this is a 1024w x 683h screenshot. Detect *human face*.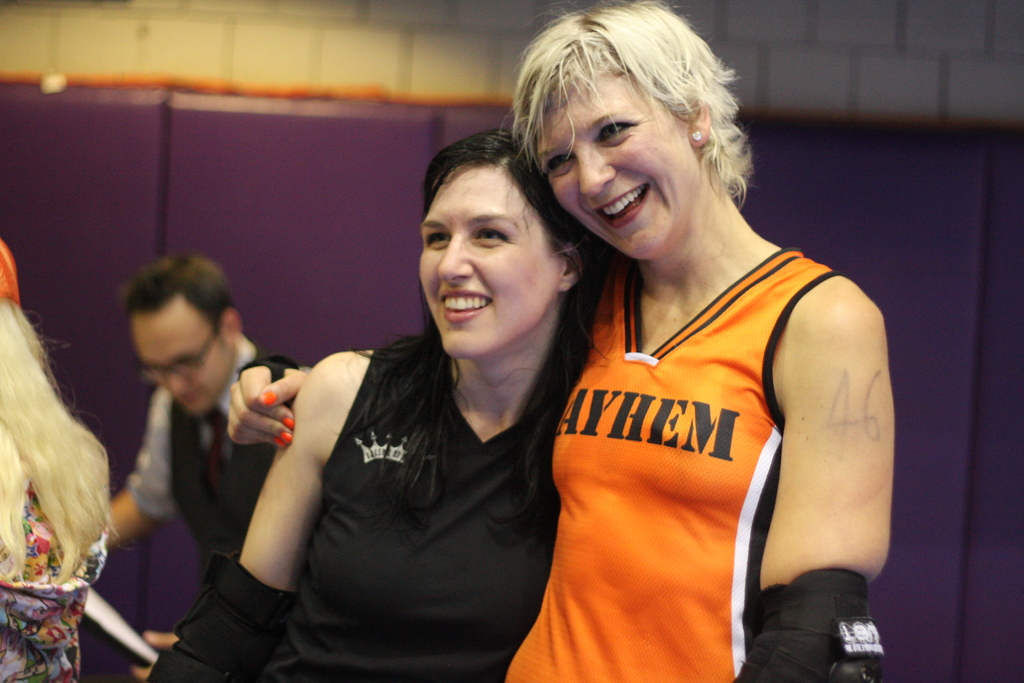
<bbox>537, 70, 698, 261</bbox>.
